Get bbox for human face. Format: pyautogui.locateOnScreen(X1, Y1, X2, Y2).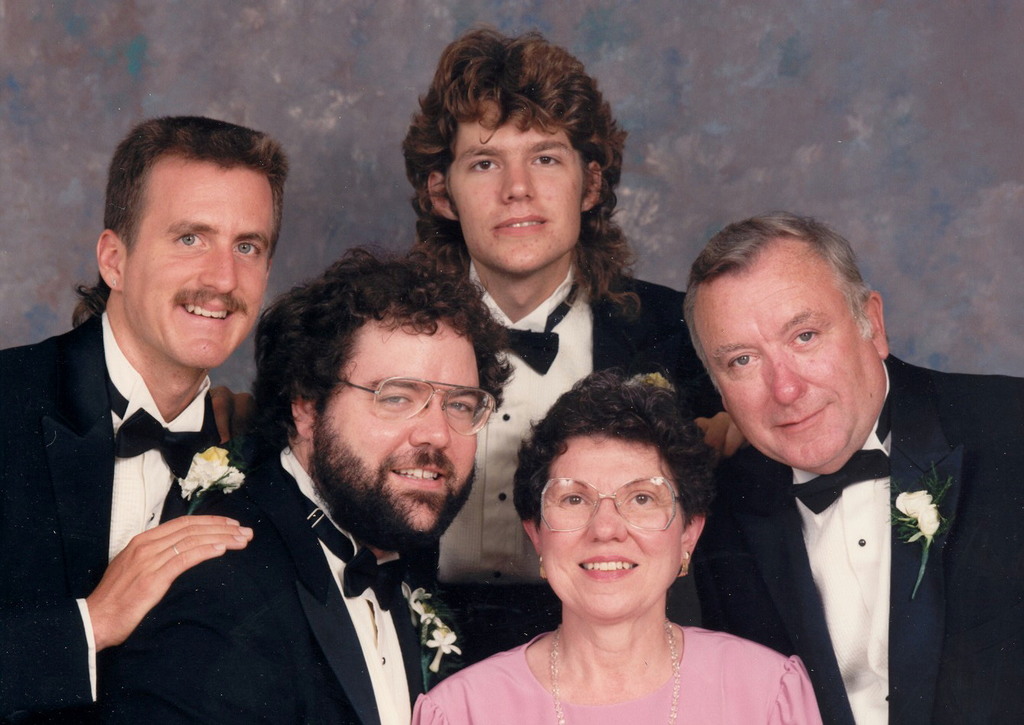
pyautogui.locateOnScreen(319, 320, 478, 545).
